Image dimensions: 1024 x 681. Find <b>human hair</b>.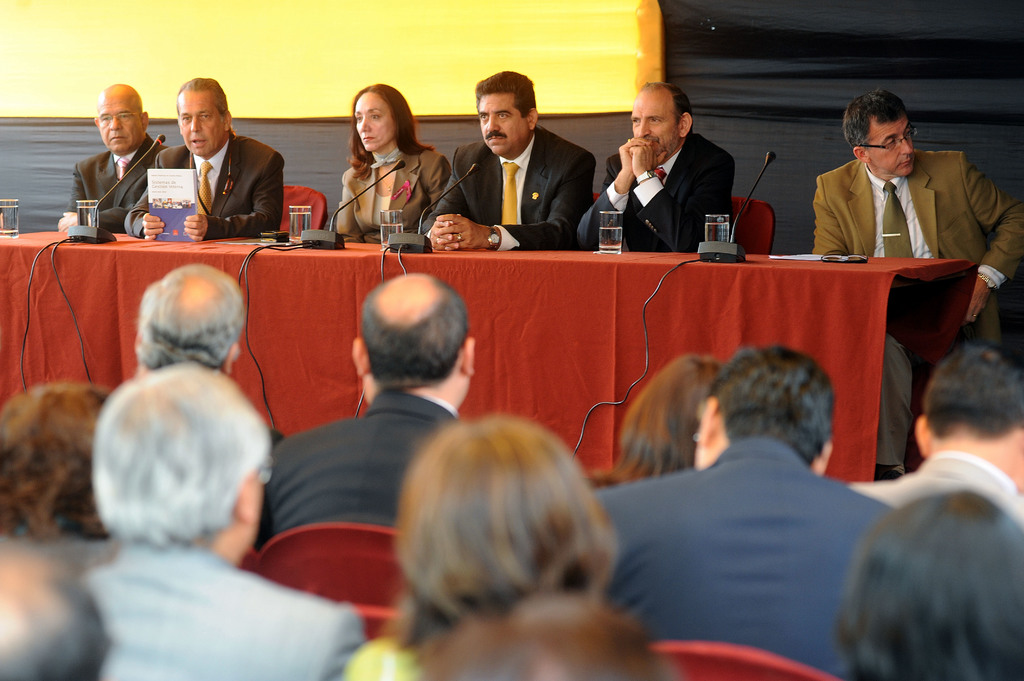
[837, 492, 1023, 680].
